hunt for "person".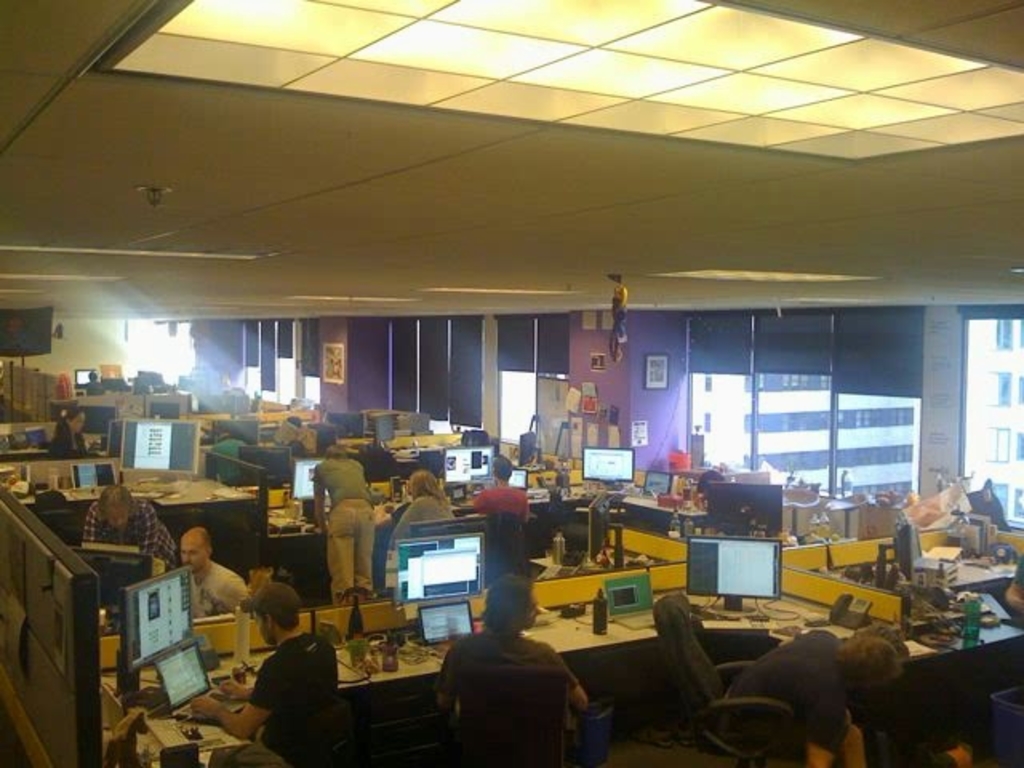
Hunted down at [x1=475, y1=458, x2=528, y2=528].
